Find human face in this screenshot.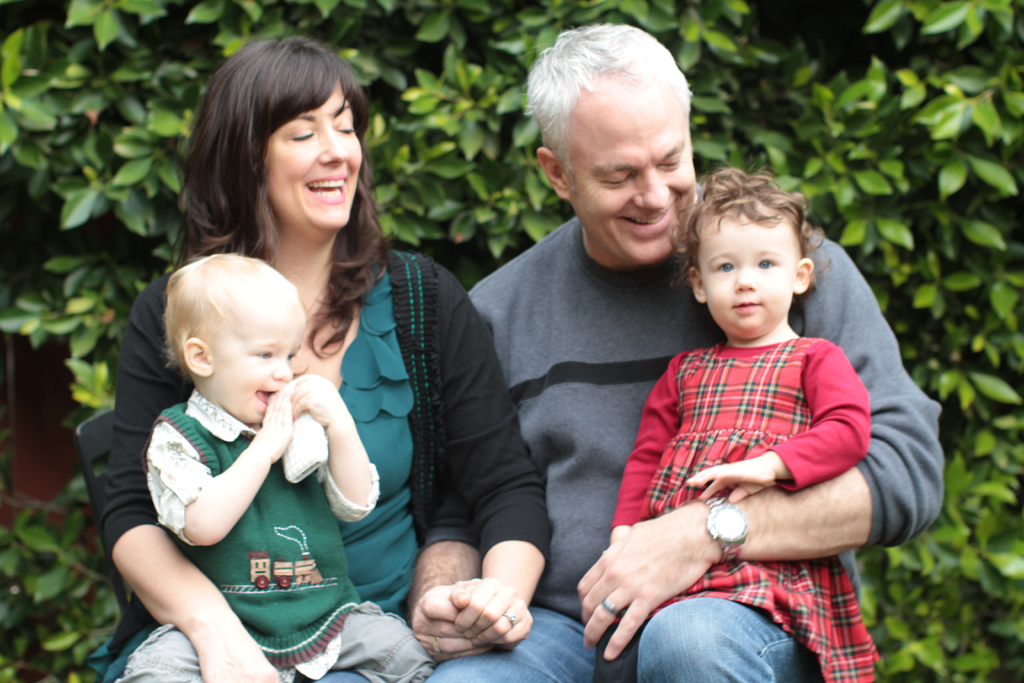
The bounding box for human face is pyautogui.locateOnScreen(698, 210, 797, 333).
